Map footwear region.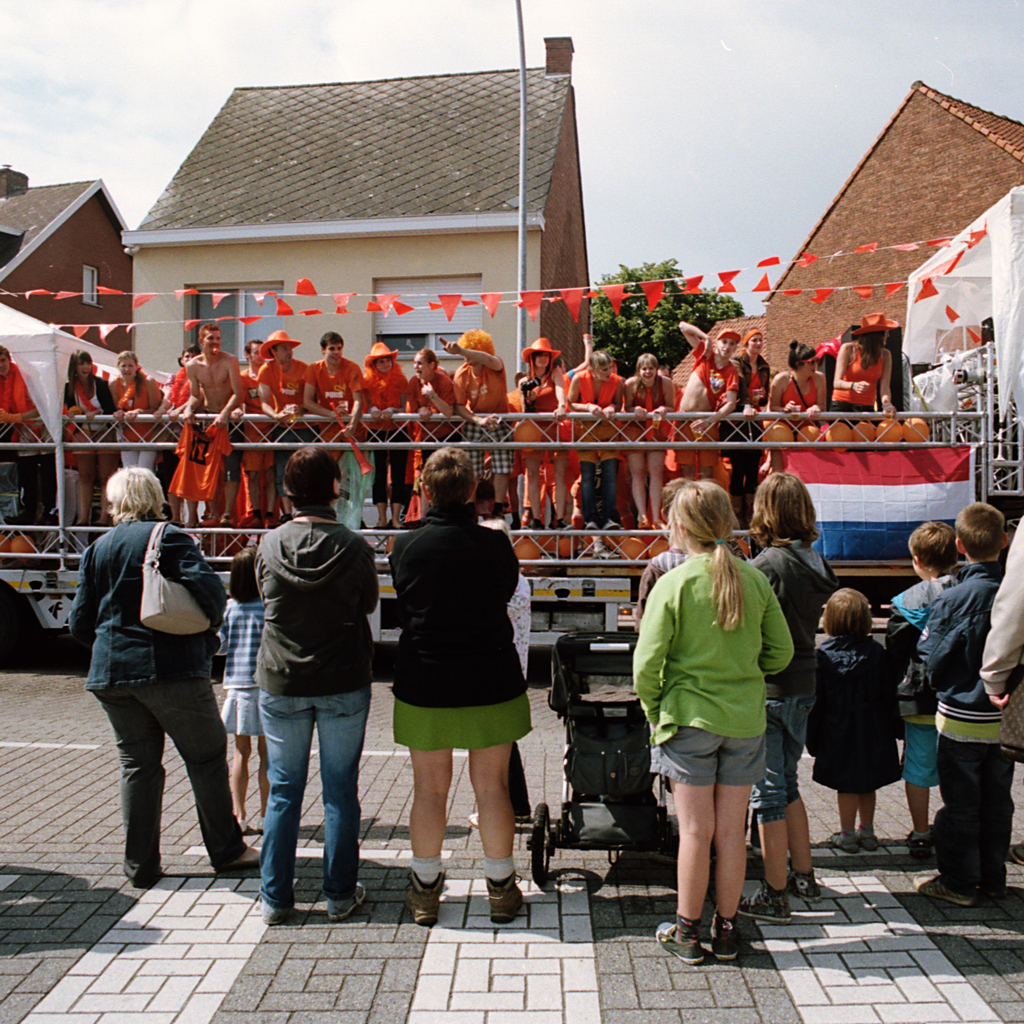
Mapped to {"x1": 831, "y1": 828, "x2": 865, "y2": 854}.
